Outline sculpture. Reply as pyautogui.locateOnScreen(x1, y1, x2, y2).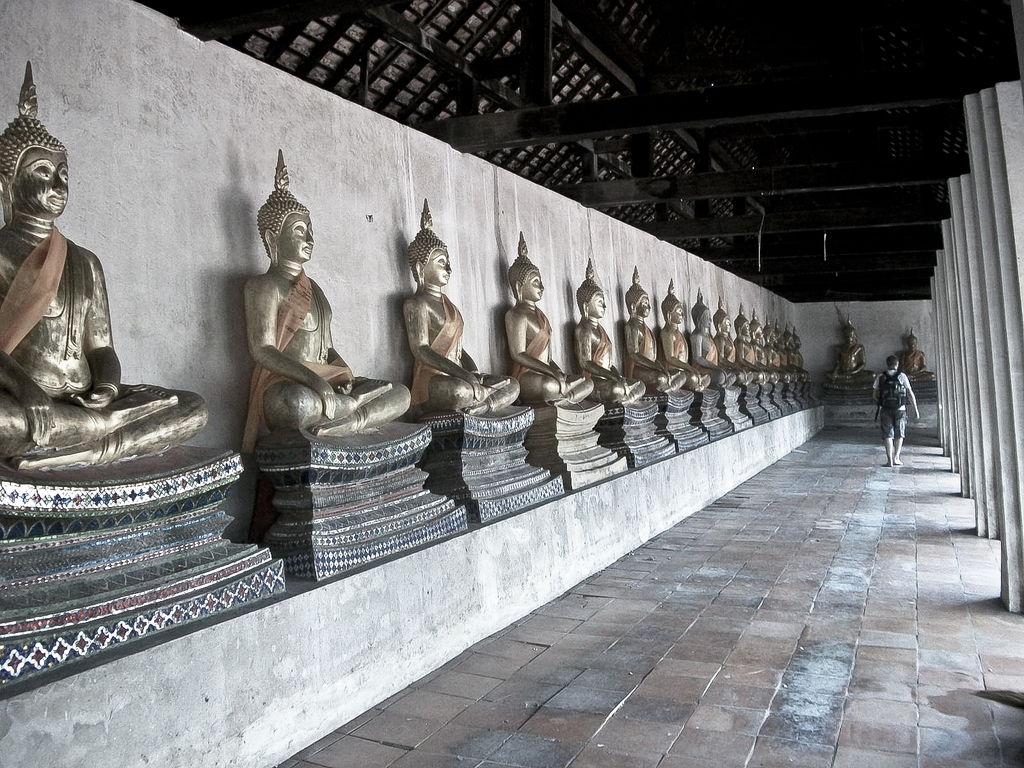
pyautogui.locateOnScreen(404, 196, 567, 526).
